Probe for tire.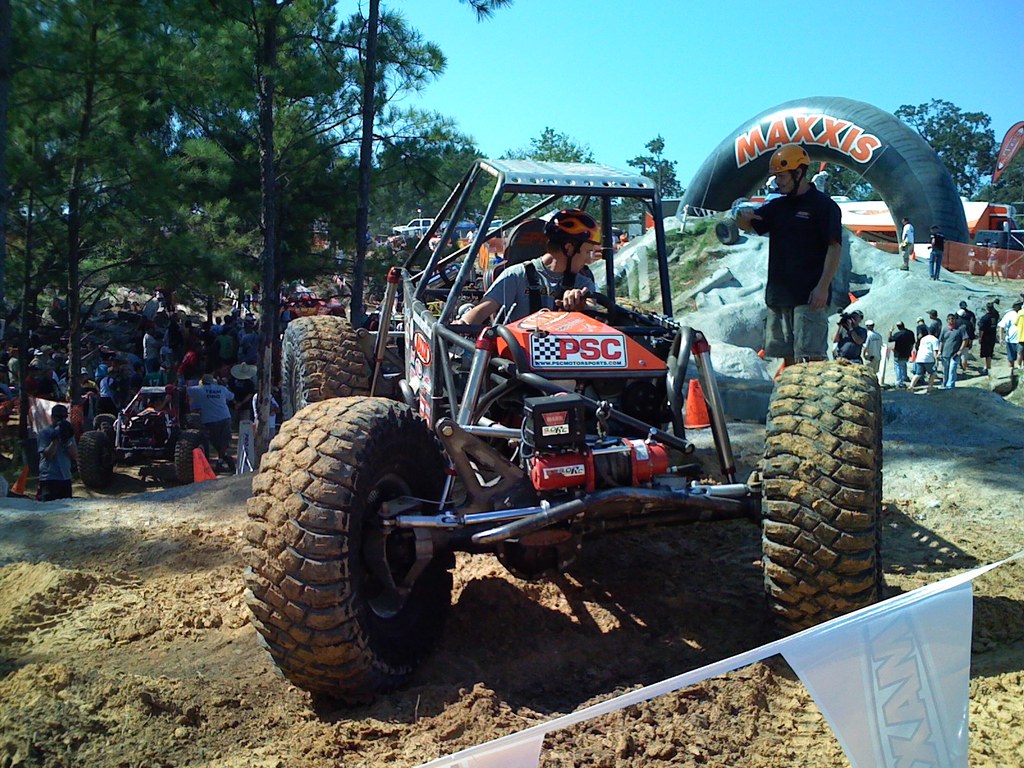
Probe result: <bbox>763, 360, 882, 664</bbox>.
